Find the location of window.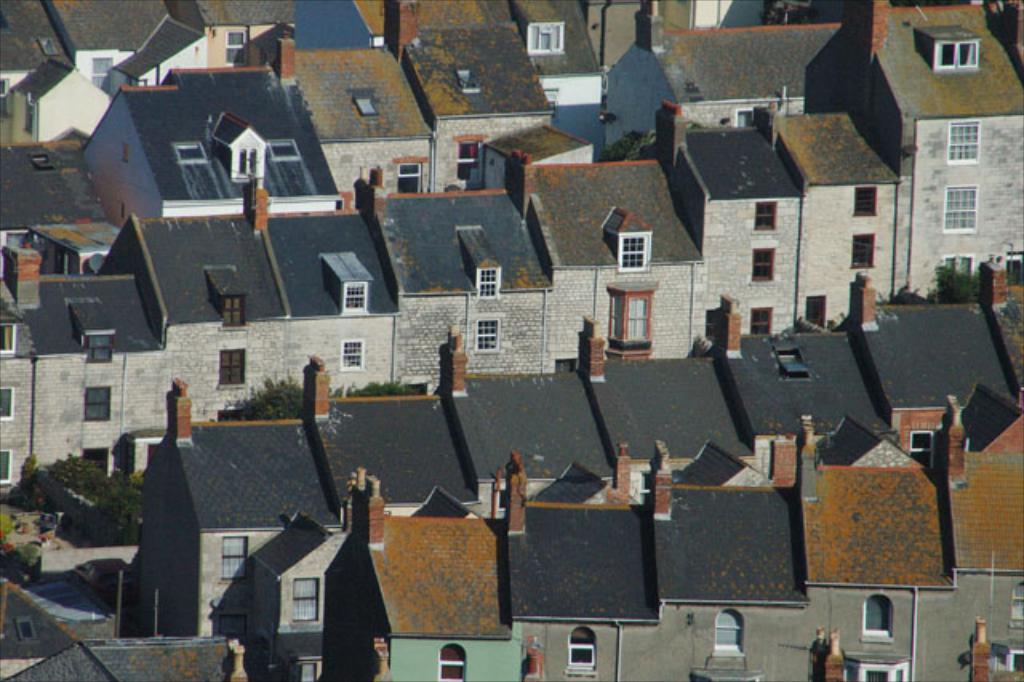
Location: rect(1010, 255, 1022, 306).
